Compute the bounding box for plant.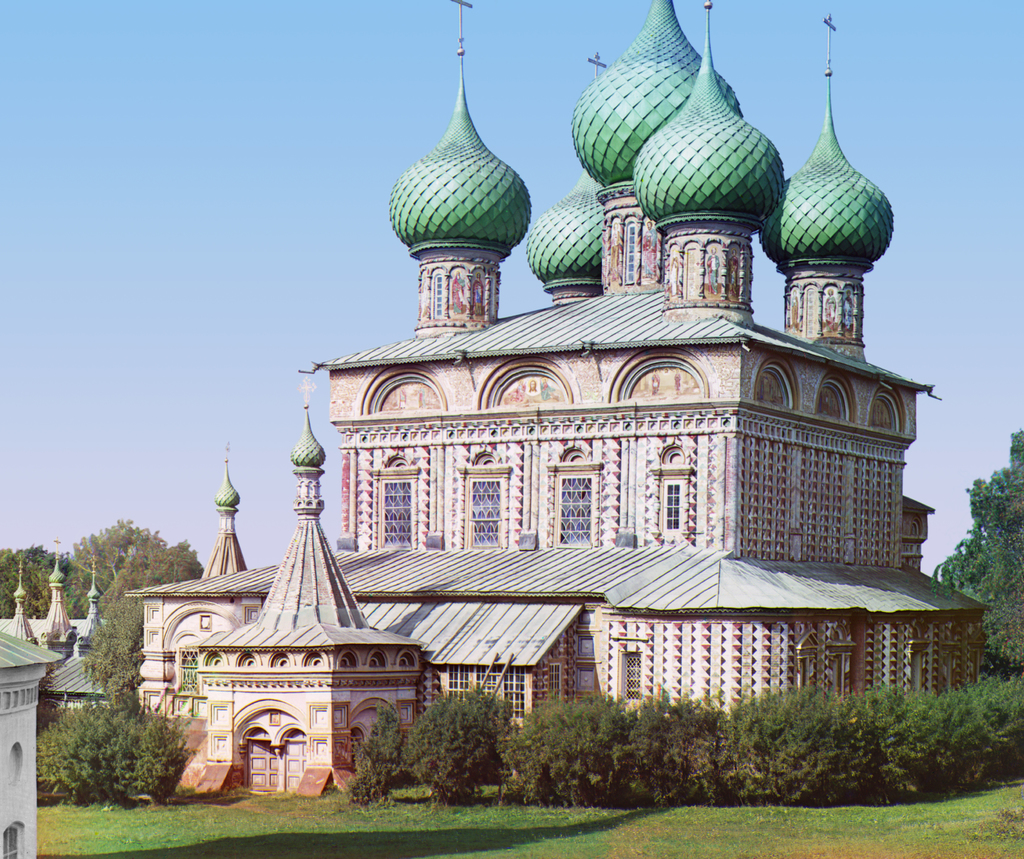
Rect(864, 682, 992, 804).
